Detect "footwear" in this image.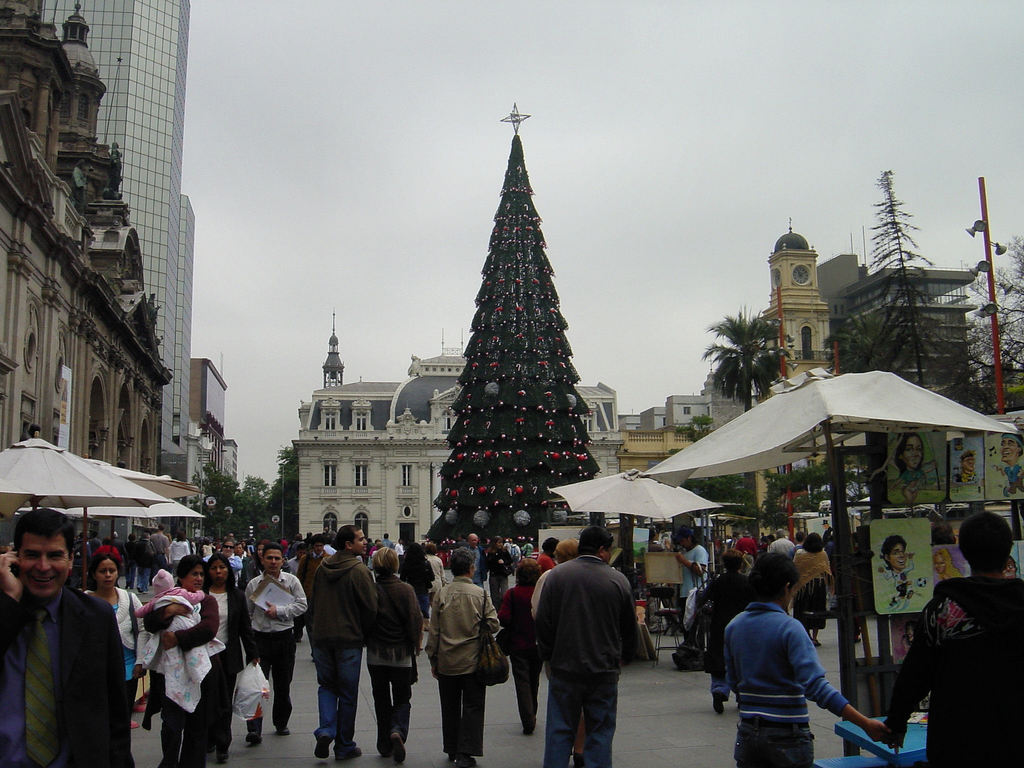
Detection: Rect(389, 726, 405, 762).
